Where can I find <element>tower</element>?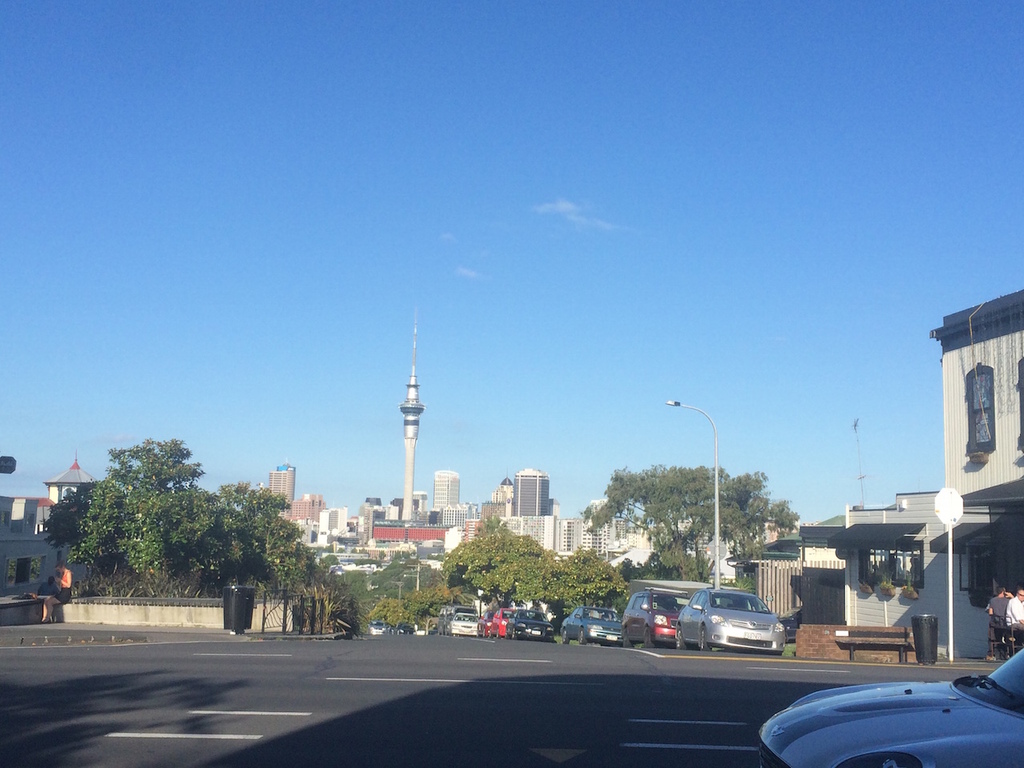
You can find it at region(262, 457, 295, 525).
